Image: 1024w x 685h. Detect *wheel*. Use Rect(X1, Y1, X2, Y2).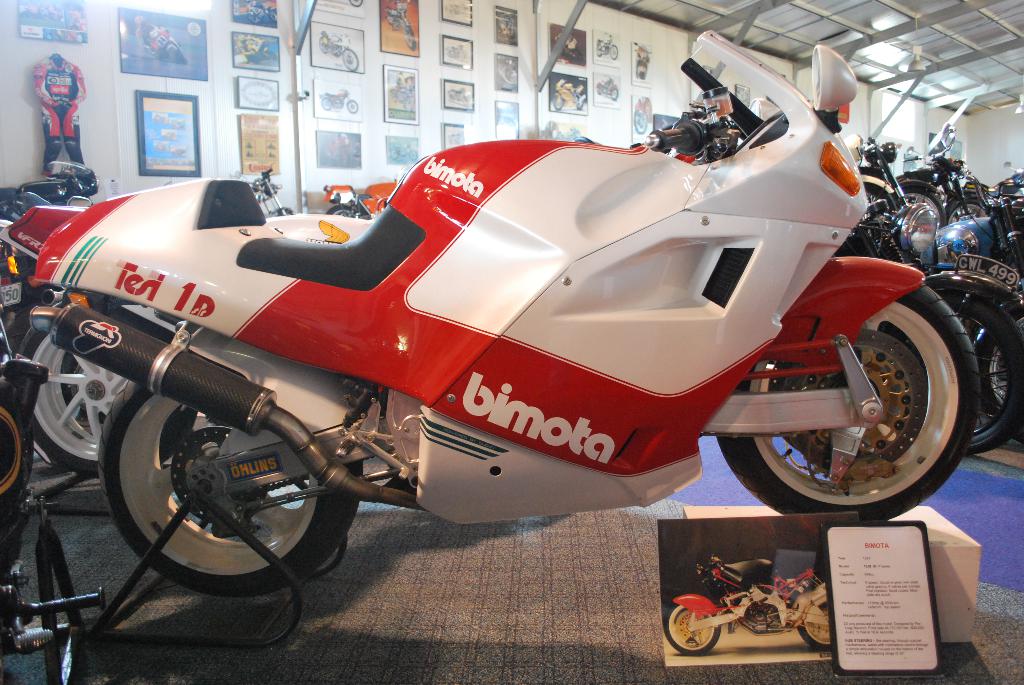
Rect(404, 26, 415, 49).
